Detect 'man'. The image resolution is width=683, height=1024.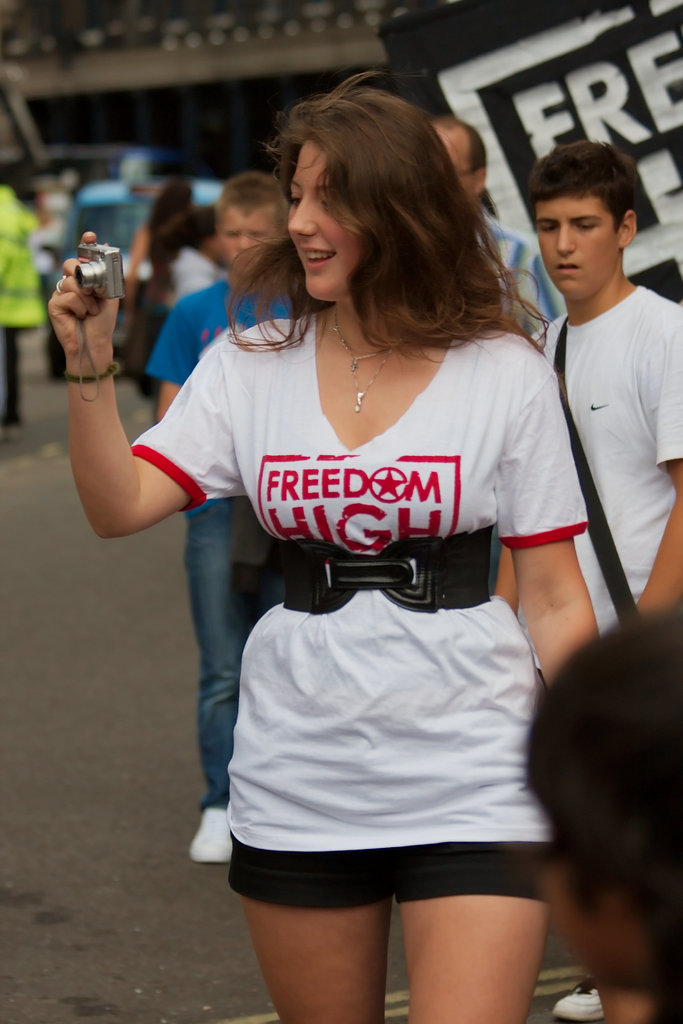
154,168,327,867.
